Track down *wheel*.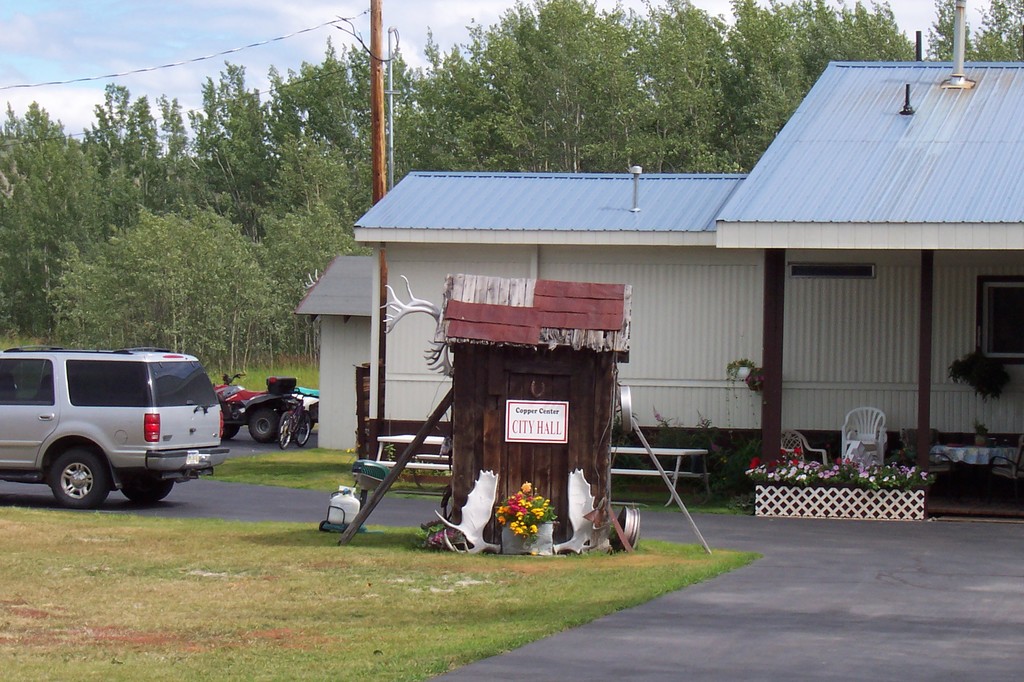
Tracked to {"x1": 250, "y1": 411, "x2": 276, "y2": 441}.
